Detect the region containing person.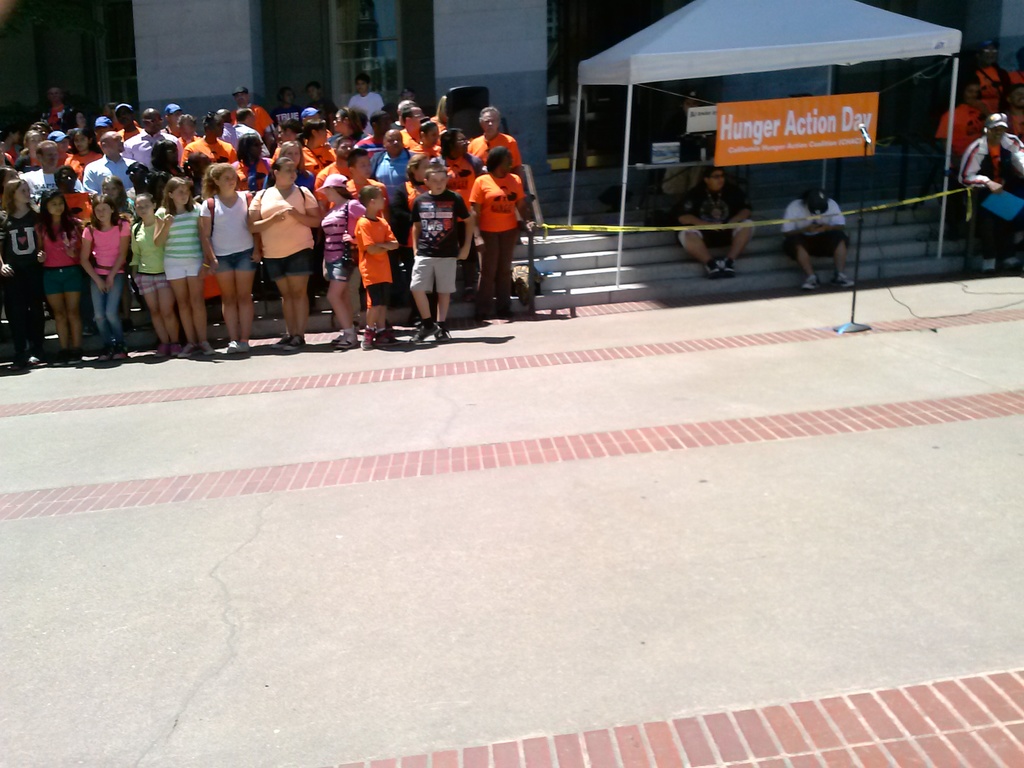
<region>782, 189, 856, 291</region>.
